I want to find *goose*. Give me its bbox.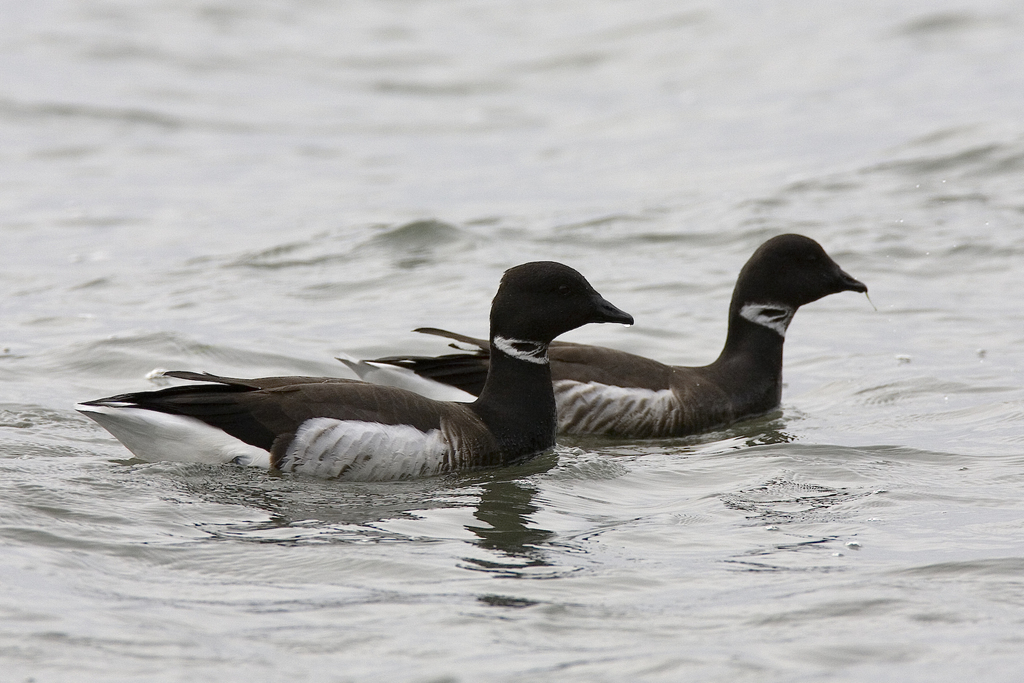
select_region(339, 233, 870, 444).
